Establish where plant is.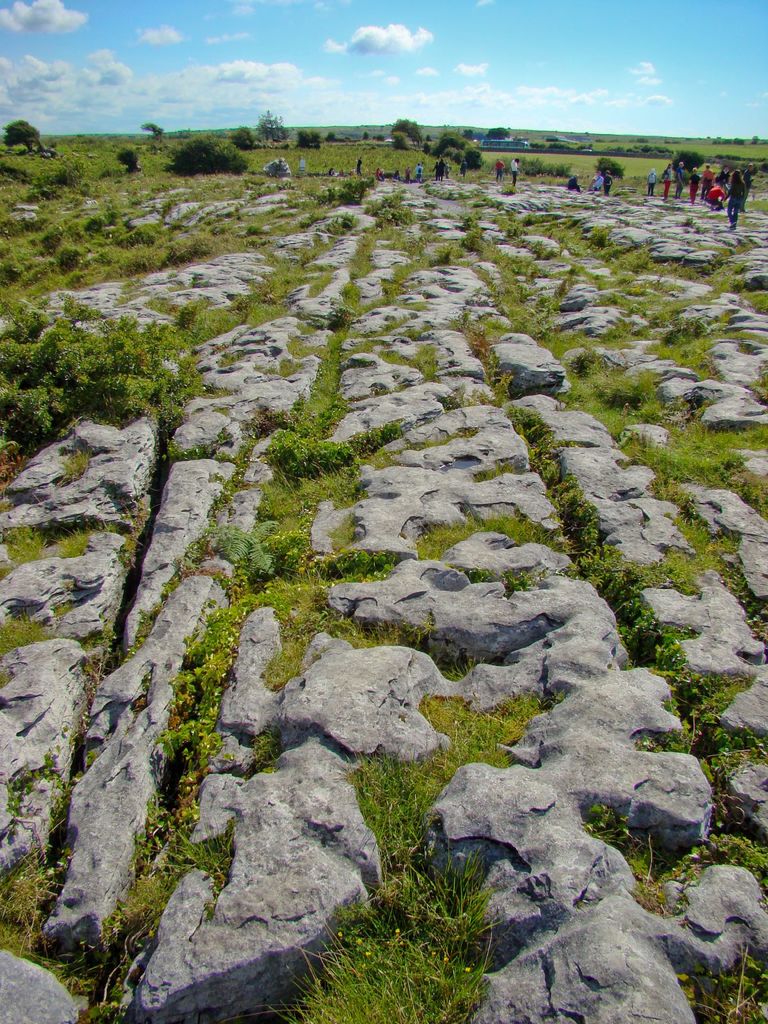
Established at {"x1": 260, "y1": 155, "x2": 289, "y2": 181}.
